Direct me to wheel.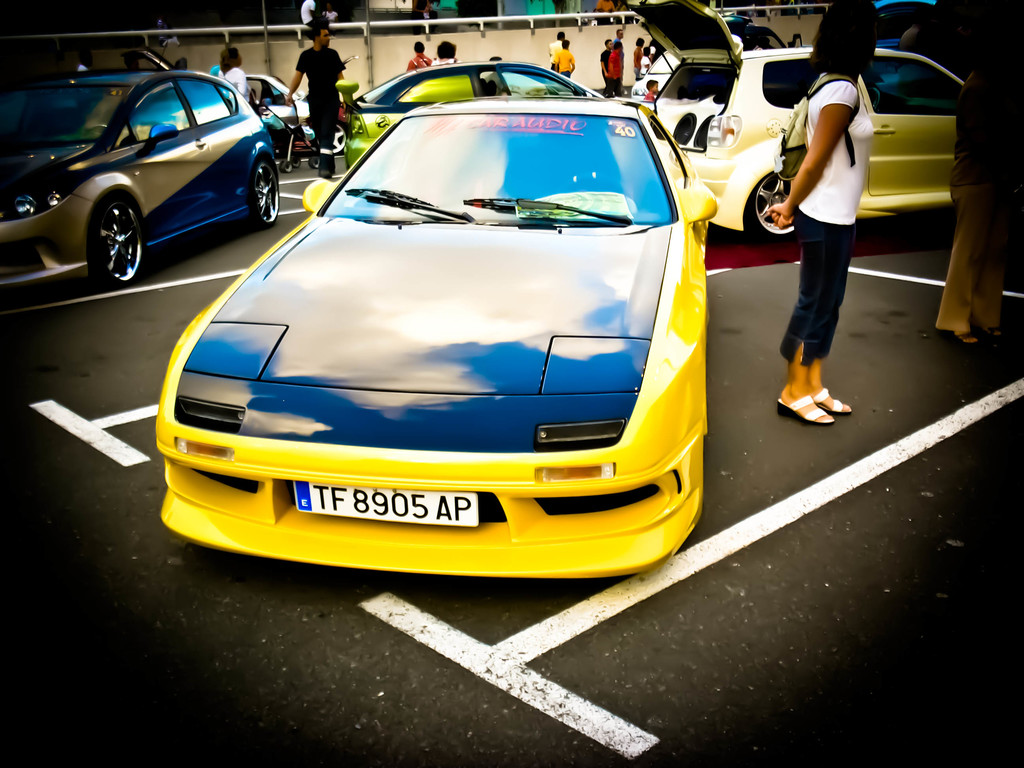
Direction: region(555, 172, 636, 196).
